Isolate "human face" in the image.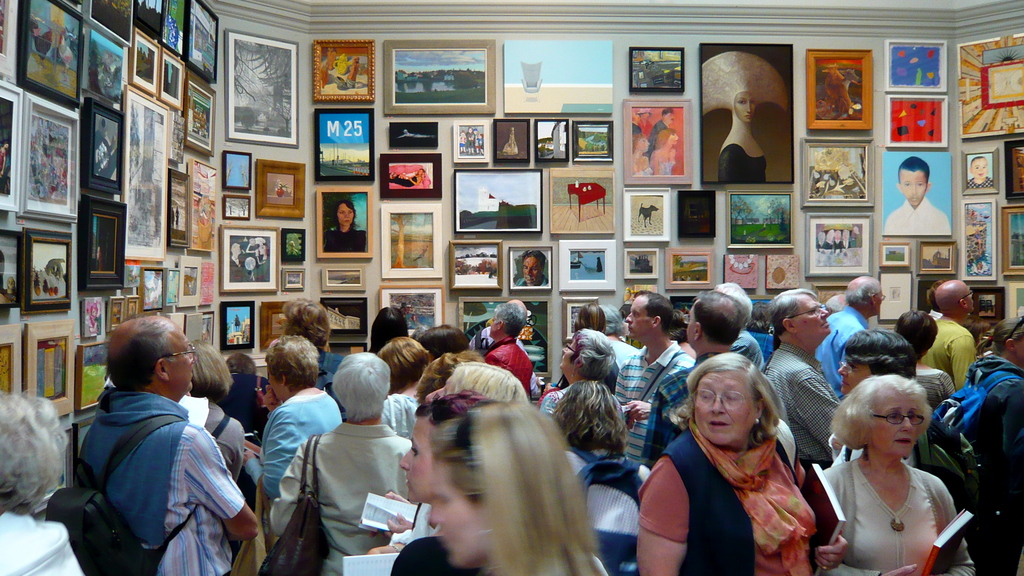
Isolated region: [872, 287, 884, 316].
